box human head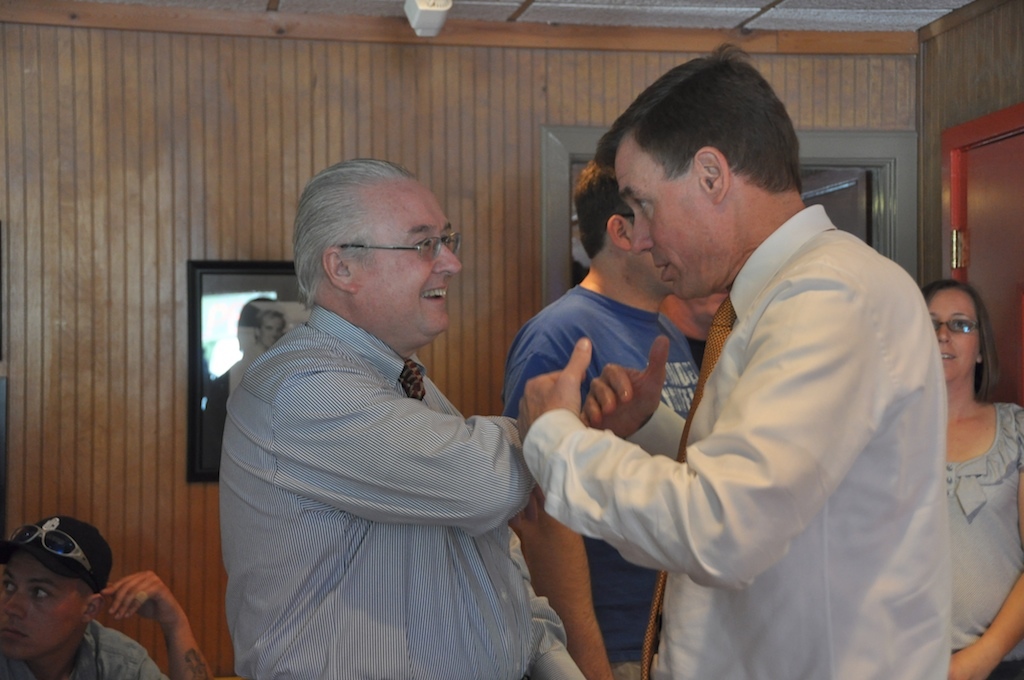
2:527:102:650
